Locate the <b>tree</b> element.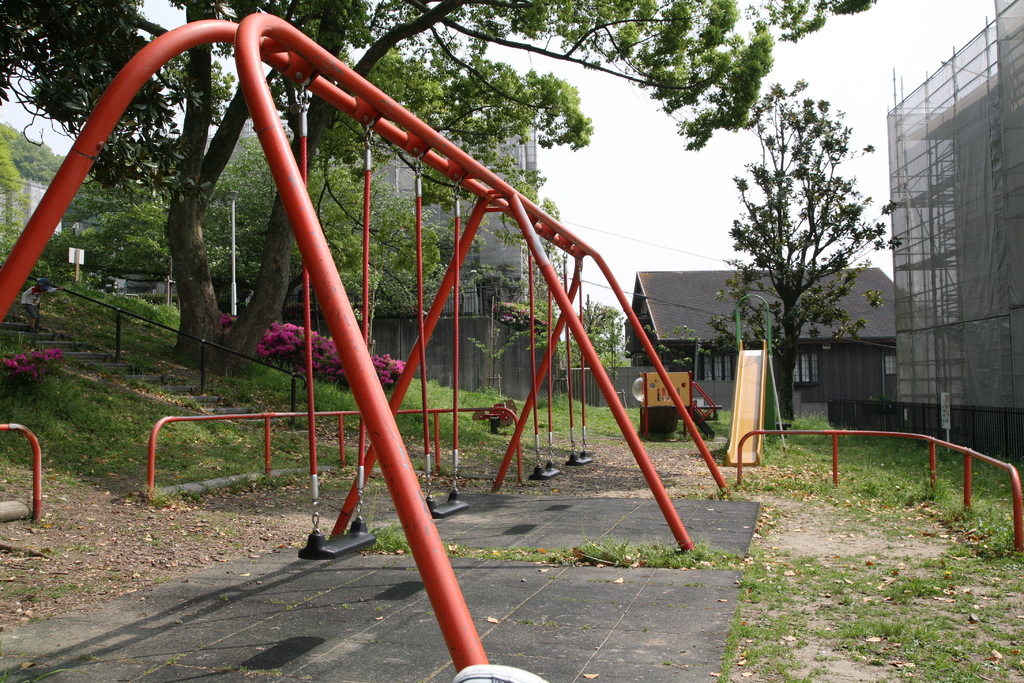
Element bbox: region(155, 133, 449, 366).
